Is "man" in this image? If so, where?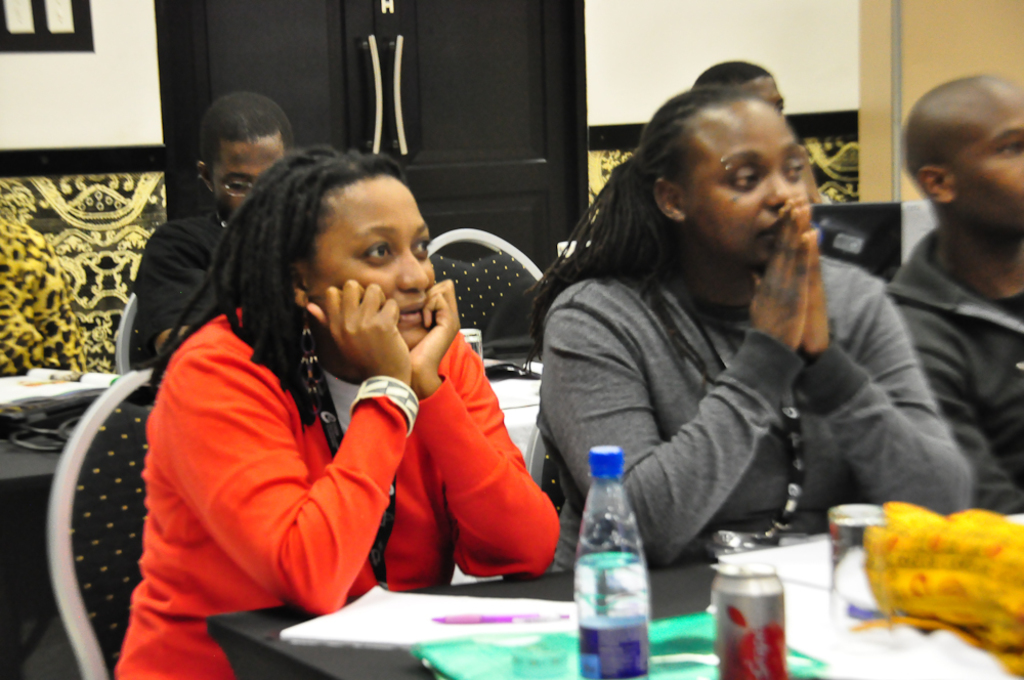
Yes, at {"x1": 882, "y1": 78, "x2": 1023, "y2": 514}.
